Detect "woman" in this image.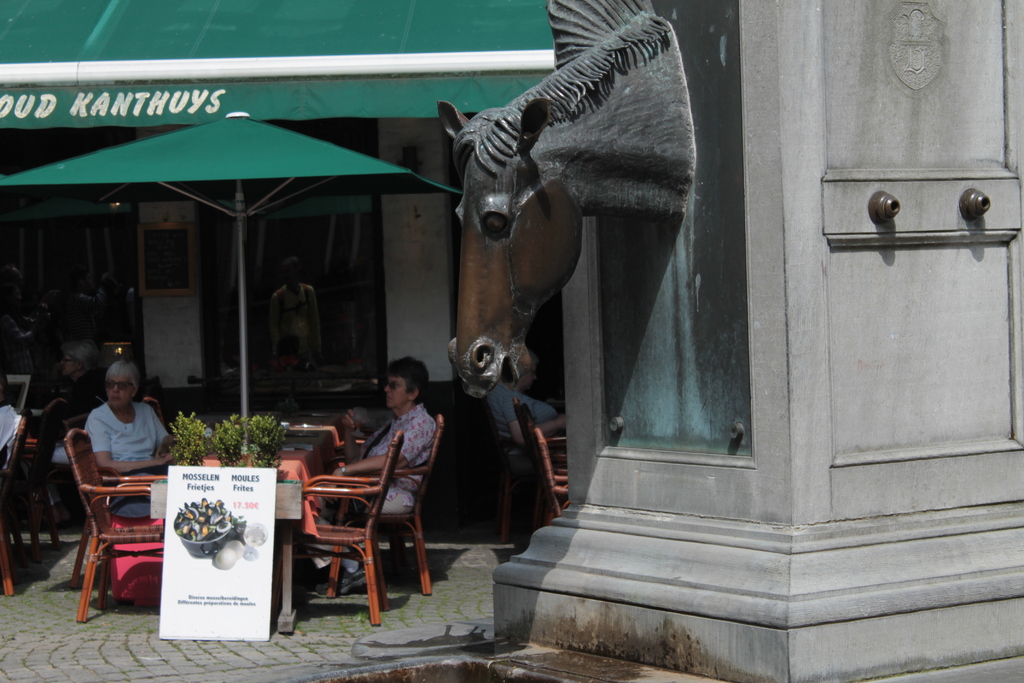
Detection: locate(81, 357, 184, 524).
